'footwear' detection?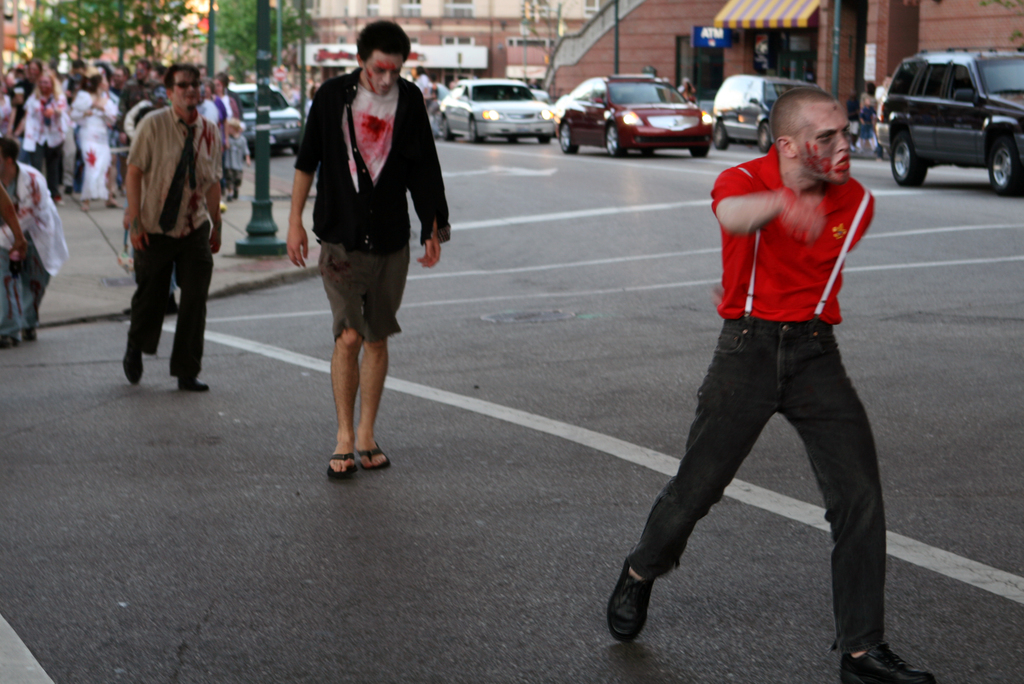
(left=226, top=190, right=238, bottom=201)
